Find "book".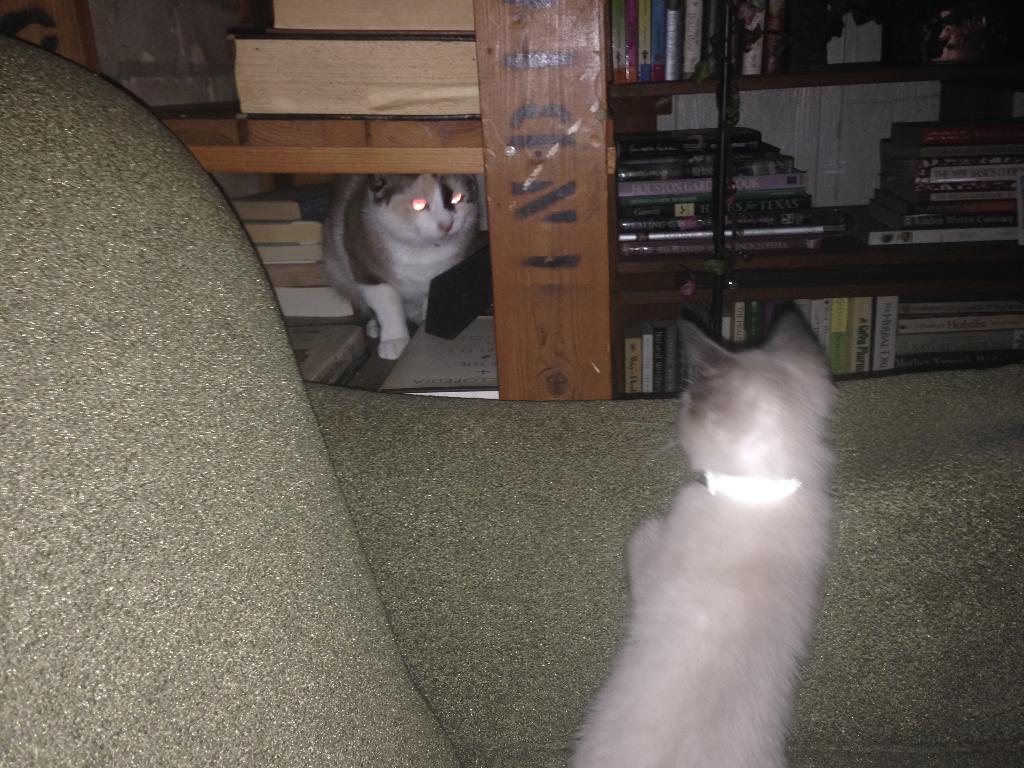
867,291,902,367.
